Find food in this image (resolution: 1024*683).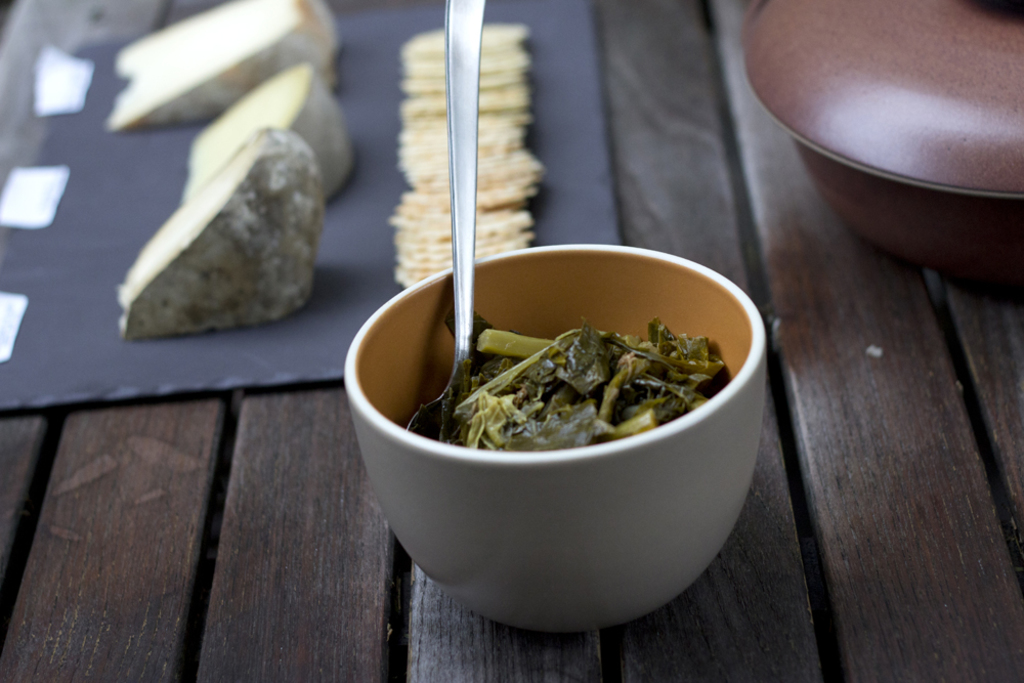
bbox(112, 121, 331, 344).
